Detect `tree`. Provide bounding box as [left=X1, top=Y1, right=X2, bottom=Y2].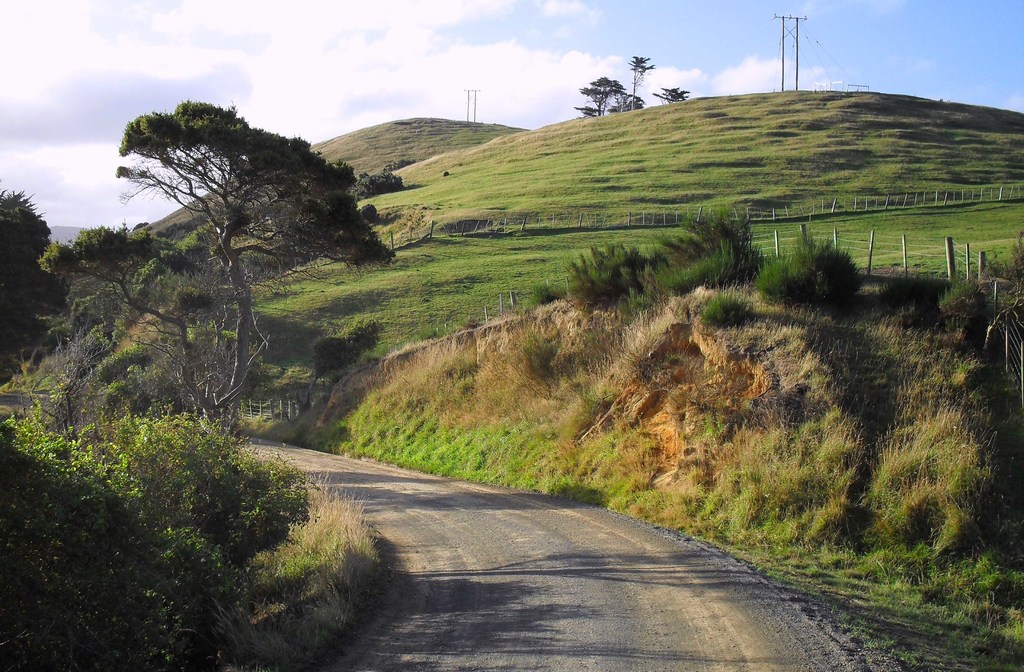
[left=109, top=97, right=395, bottom=409].
